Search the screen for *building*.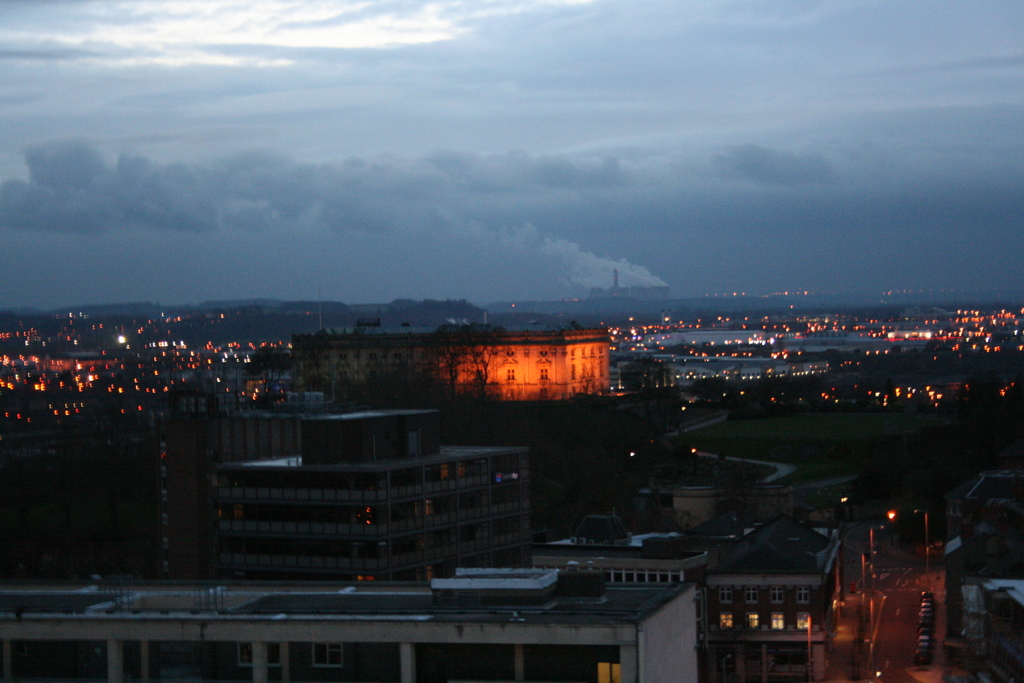
Found at {"x1": 625, "y1": 359, "x2": 675, "y2": 388}.
